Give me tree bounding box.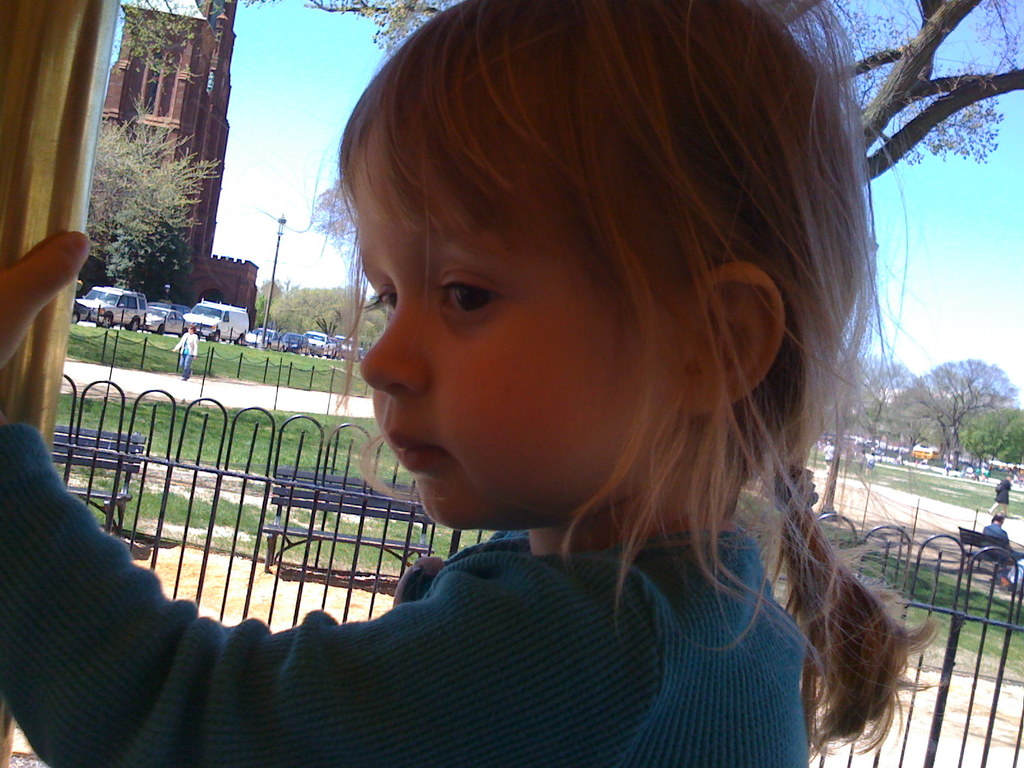
select_region(92, 87, 239, 292).
